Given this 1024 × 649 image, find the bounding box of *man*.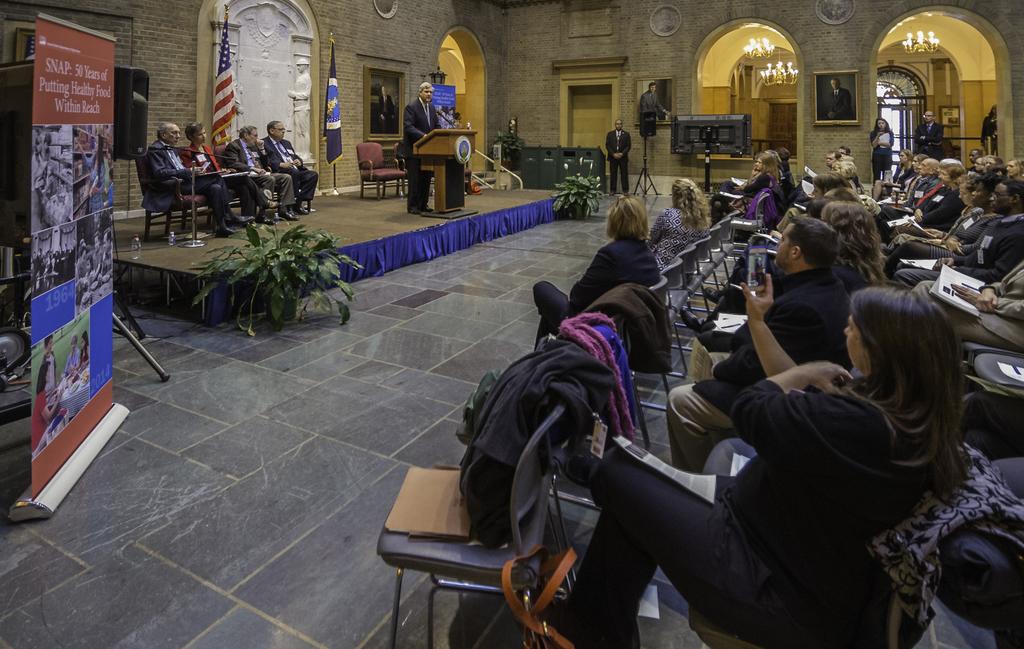
[left=263, top=120, right=323, bottom=210].
